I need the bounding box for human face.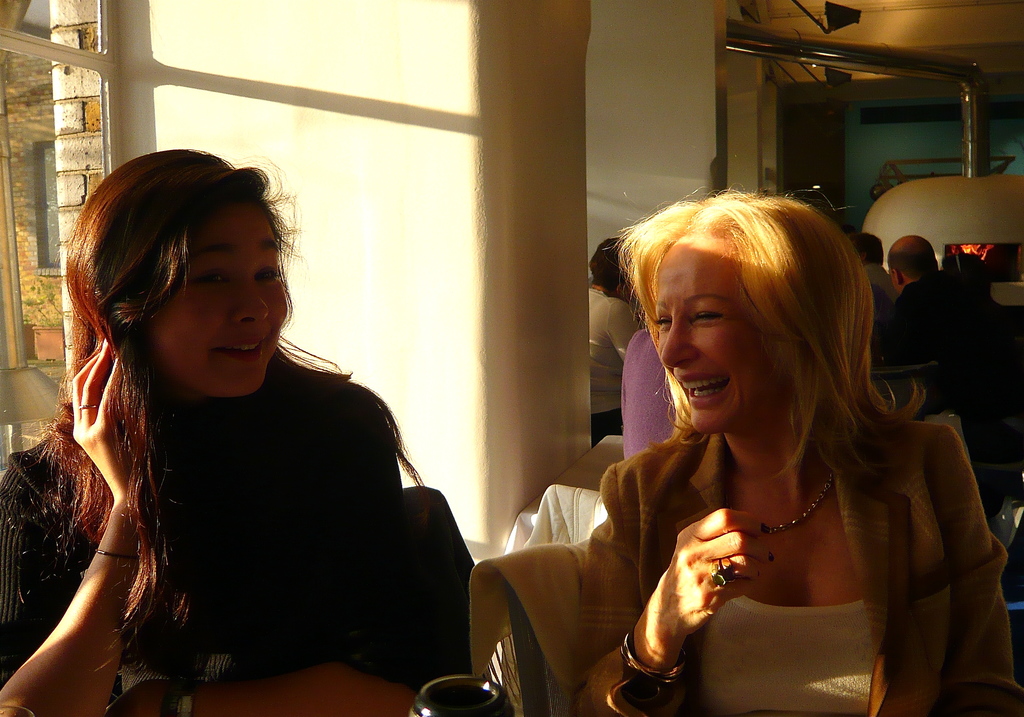
Here it is: 653, 236, 776, 434.
